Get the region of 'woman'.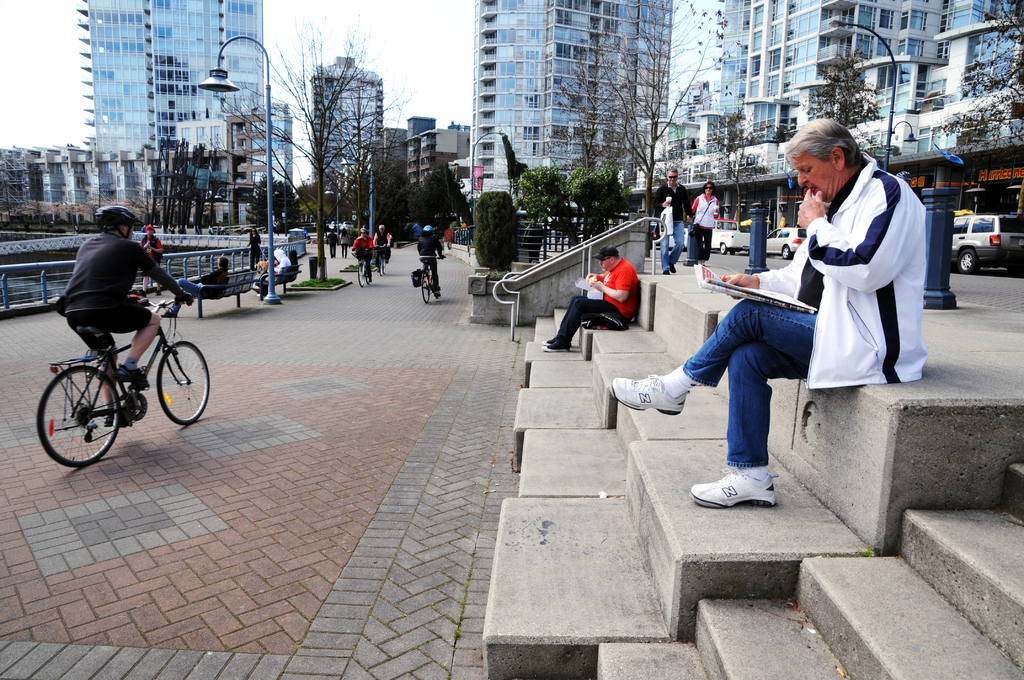
687:180:719:262.
